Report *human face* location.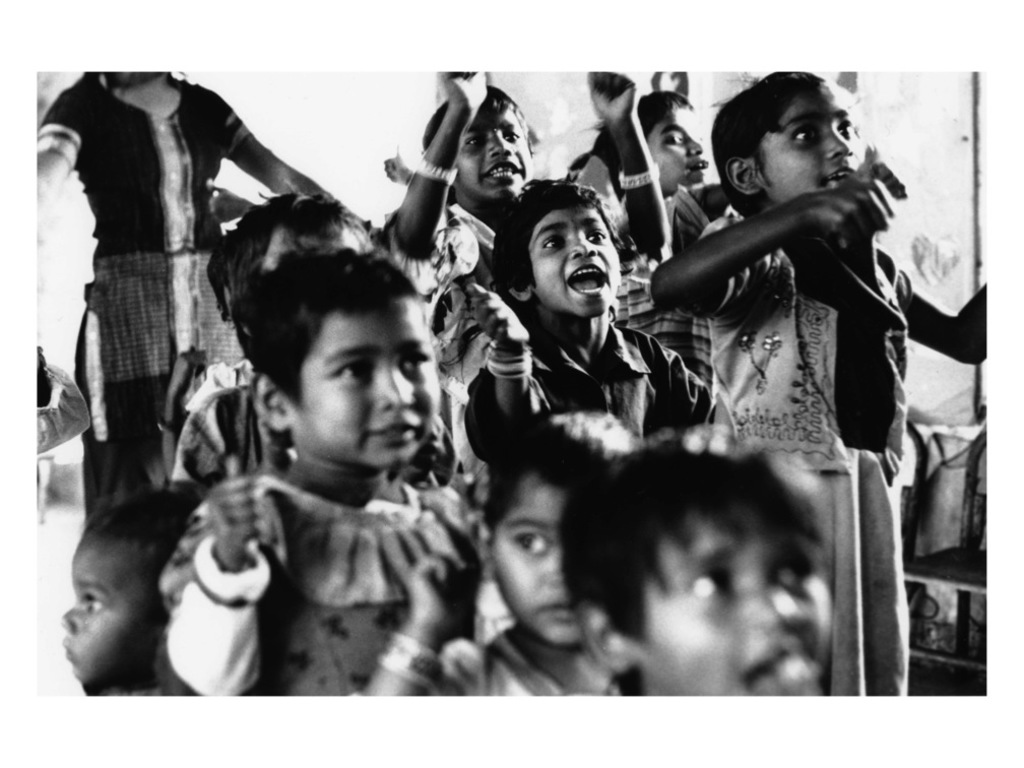
Report: 56, 535, 167, 680.
